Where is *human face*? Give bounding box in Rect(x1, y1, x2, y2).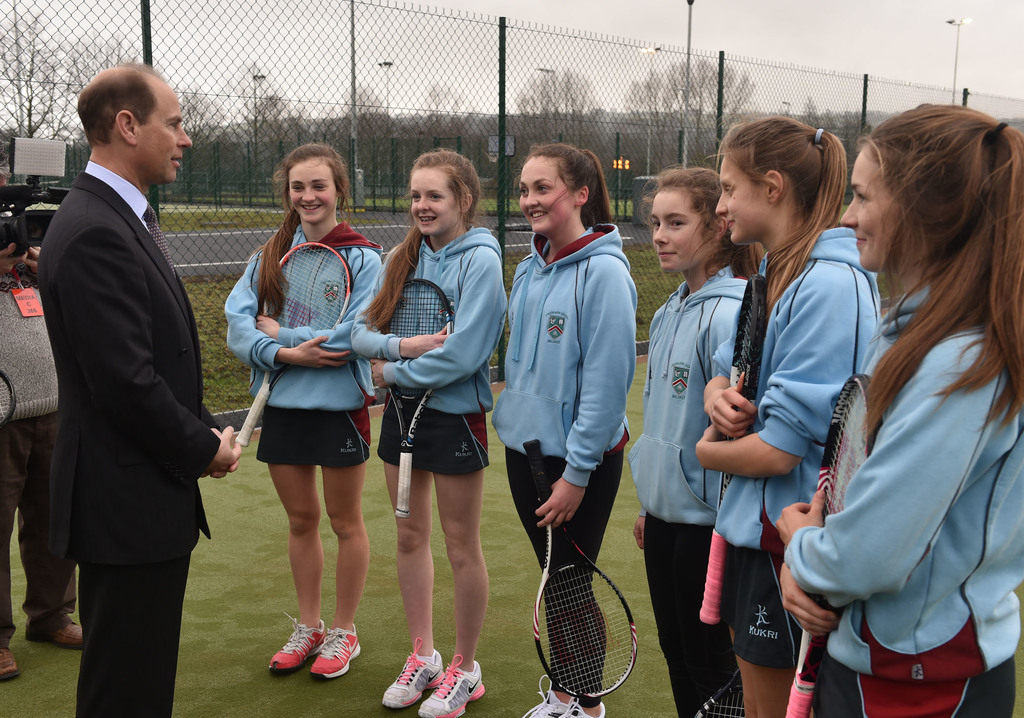
Rect(836, 141, 904, 271).
